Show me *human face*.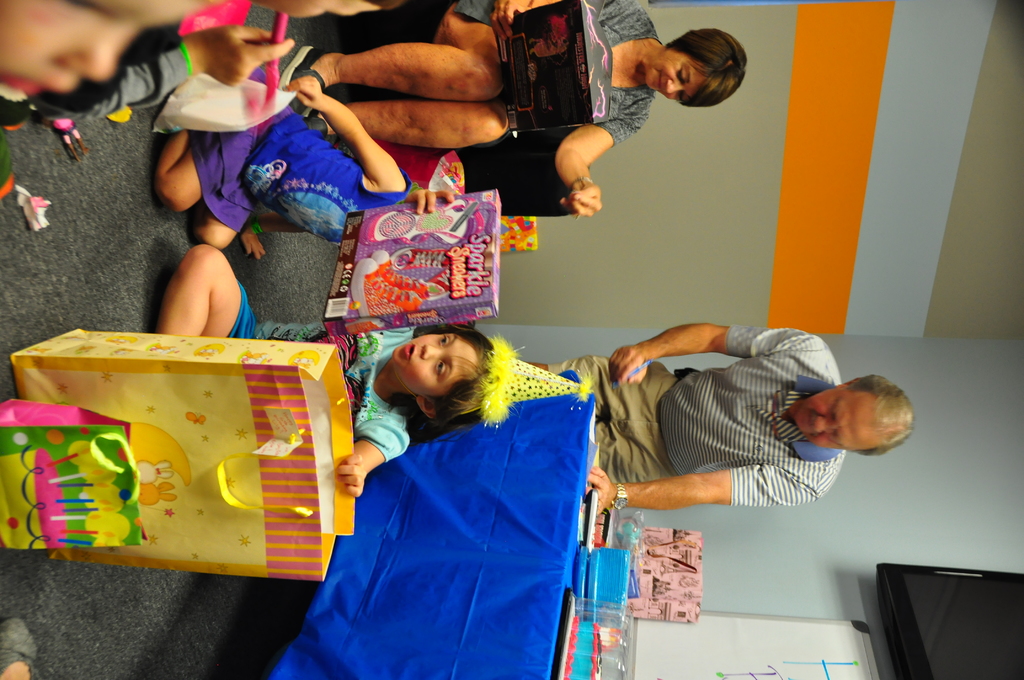
*human face* is here: left=0, top=0, right=196, bottom=92.
